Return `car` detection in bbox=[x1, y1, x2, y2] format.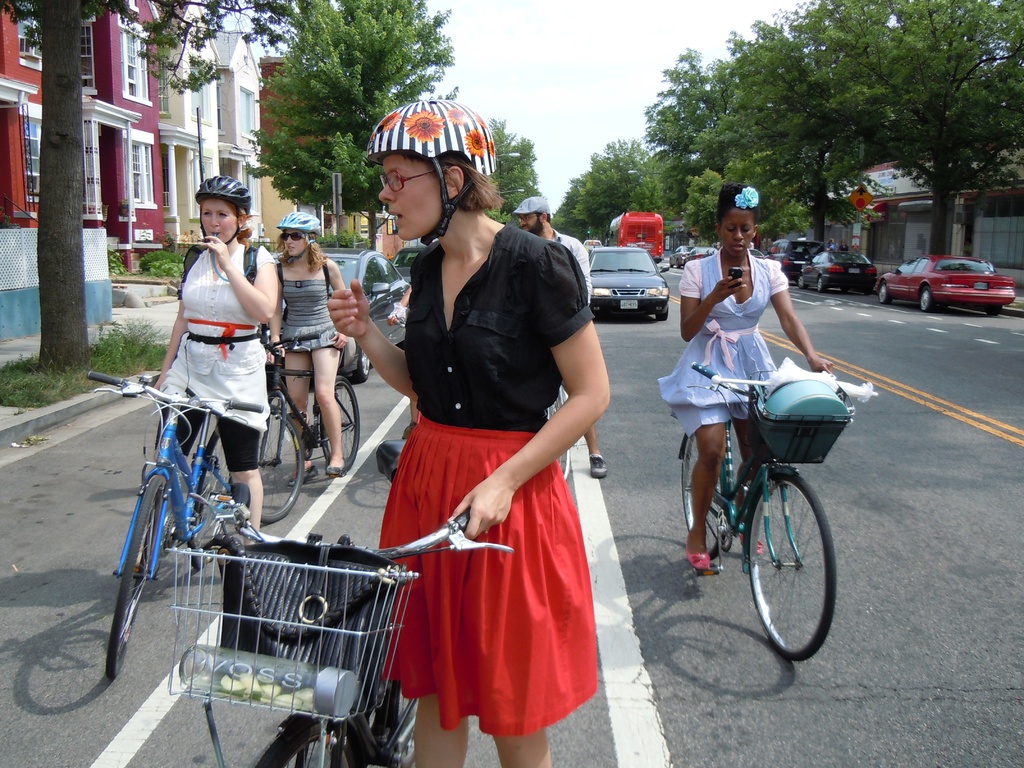
bbox=[780, 236, 801, 283].
